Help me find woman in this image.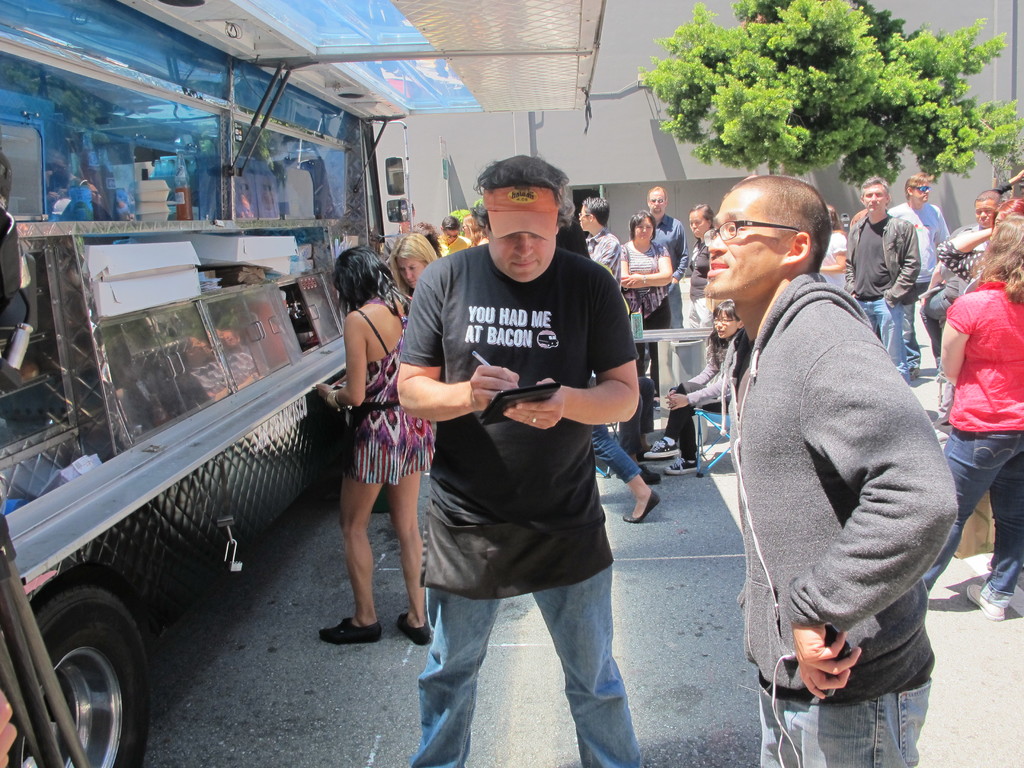
Found it: detection(818, 204, 850, 294).
